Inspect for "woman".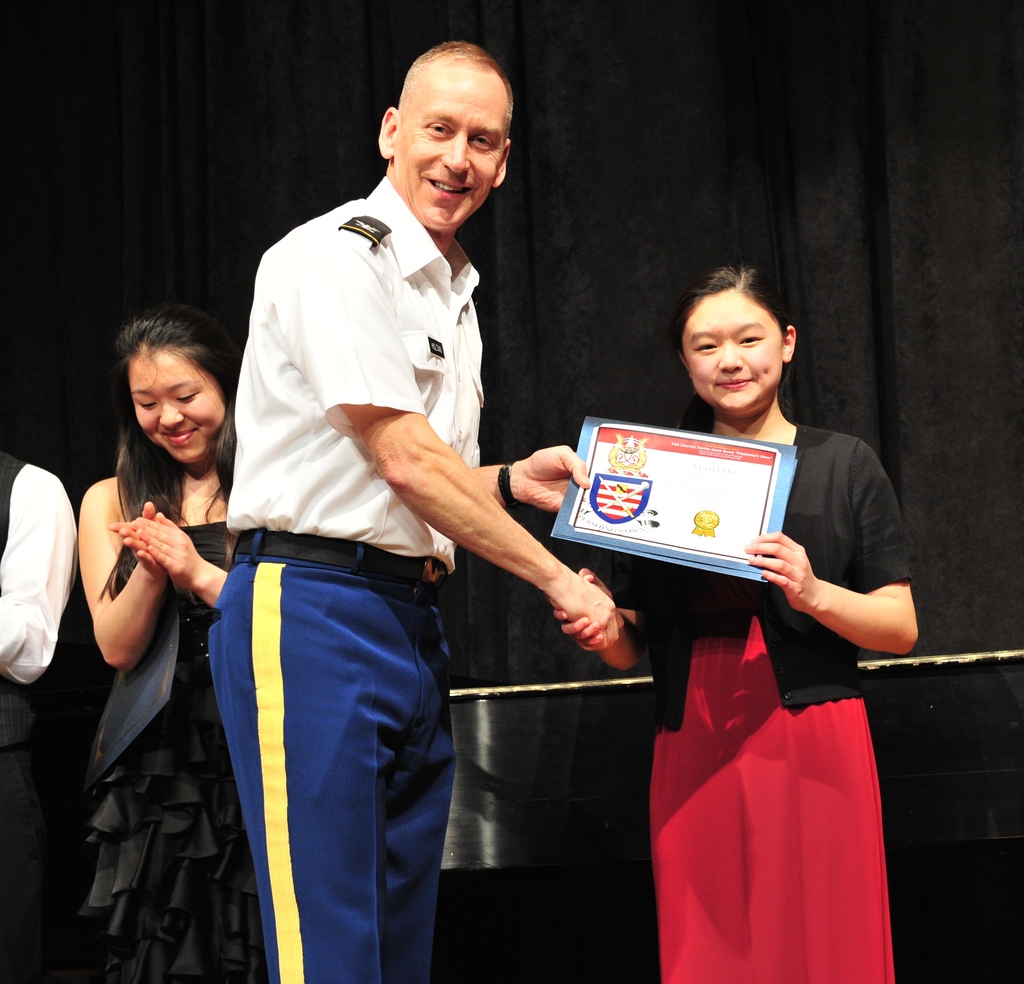
Inspection: [left=545, top=261, right=918, bottom=983].
